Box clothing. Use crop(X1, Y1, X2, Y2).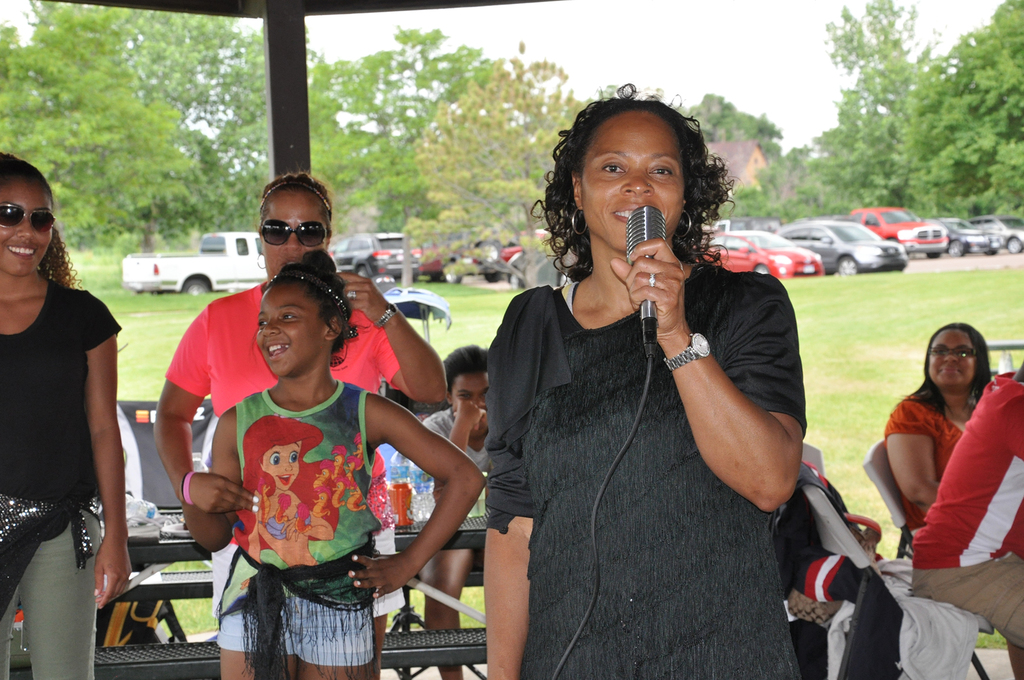
crop(0, 282, 136, 672).
